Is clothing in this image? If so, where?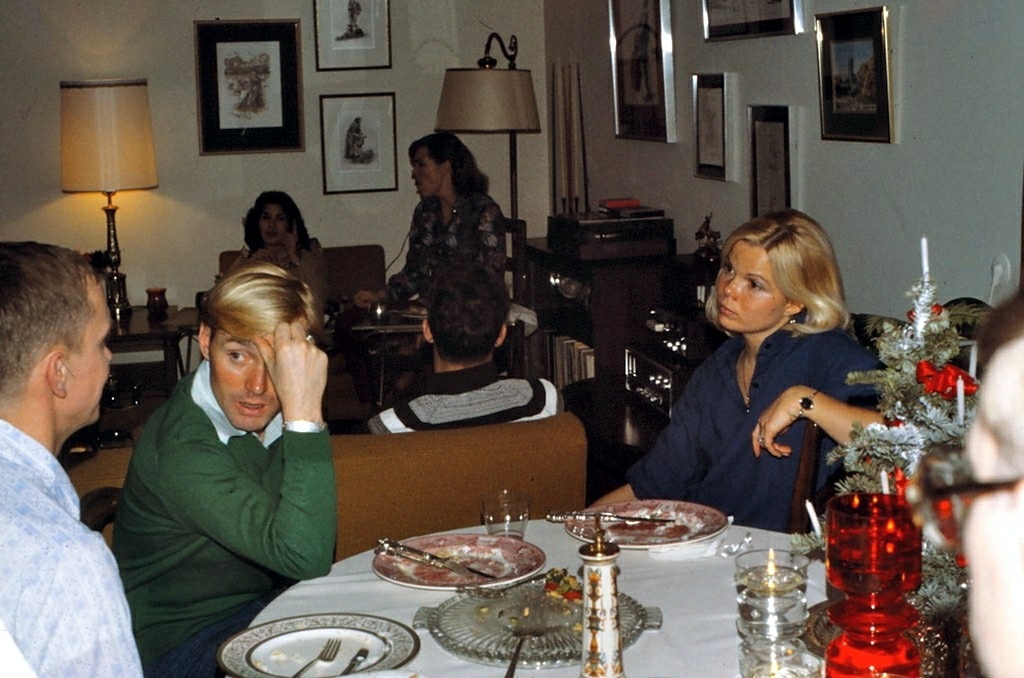
Yes, at <bbox>352, 354, 562, 433</bbox>.
